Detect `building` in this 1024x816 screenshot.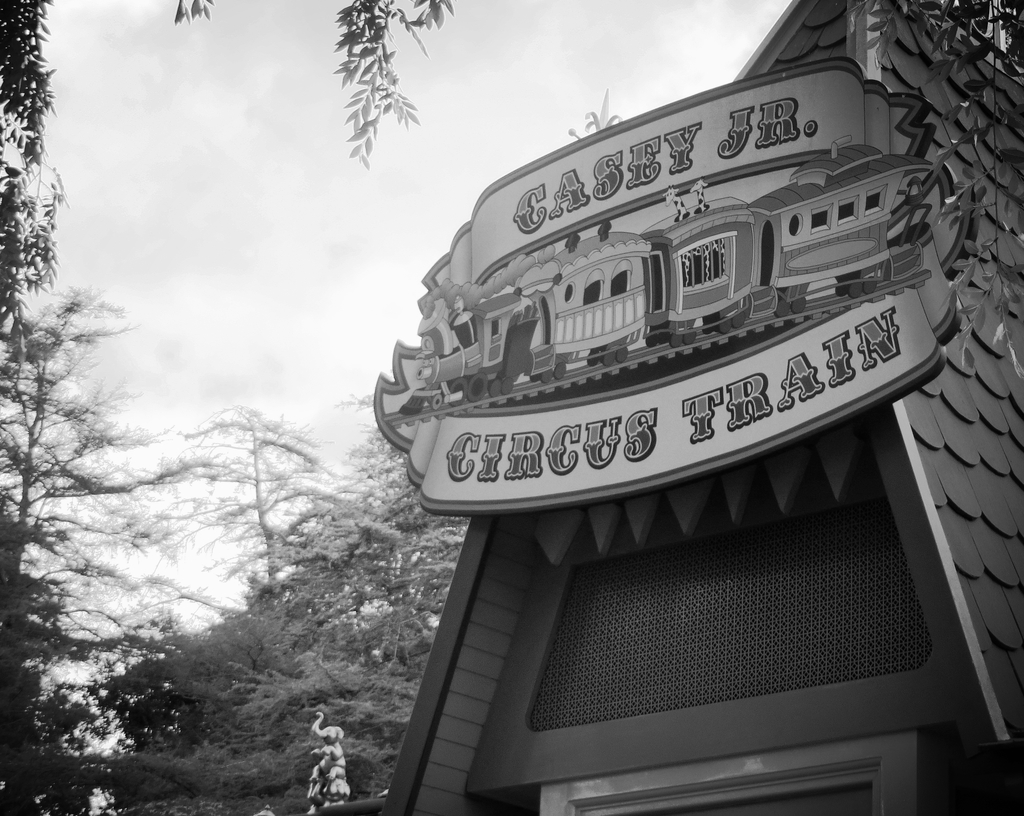
Detection: left=322, top=0, right=1023, bottom=815.
